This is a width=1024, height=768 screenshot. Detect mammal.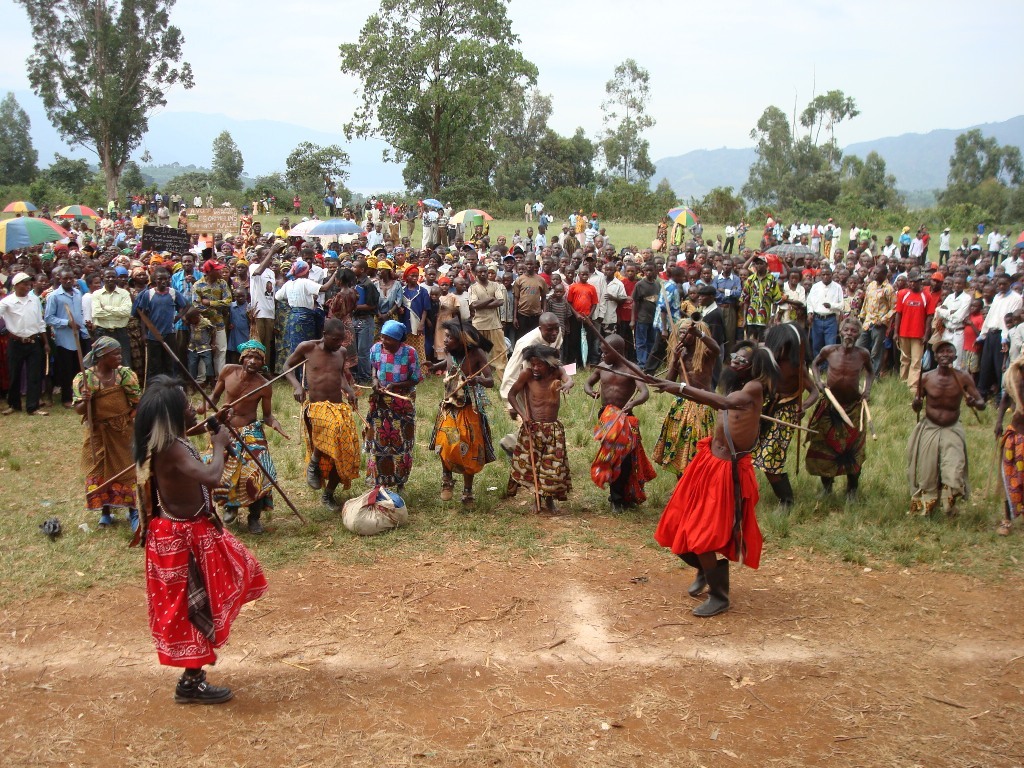
{"left": 580, "top": 330, "right": 649, "bottom": 511}.
